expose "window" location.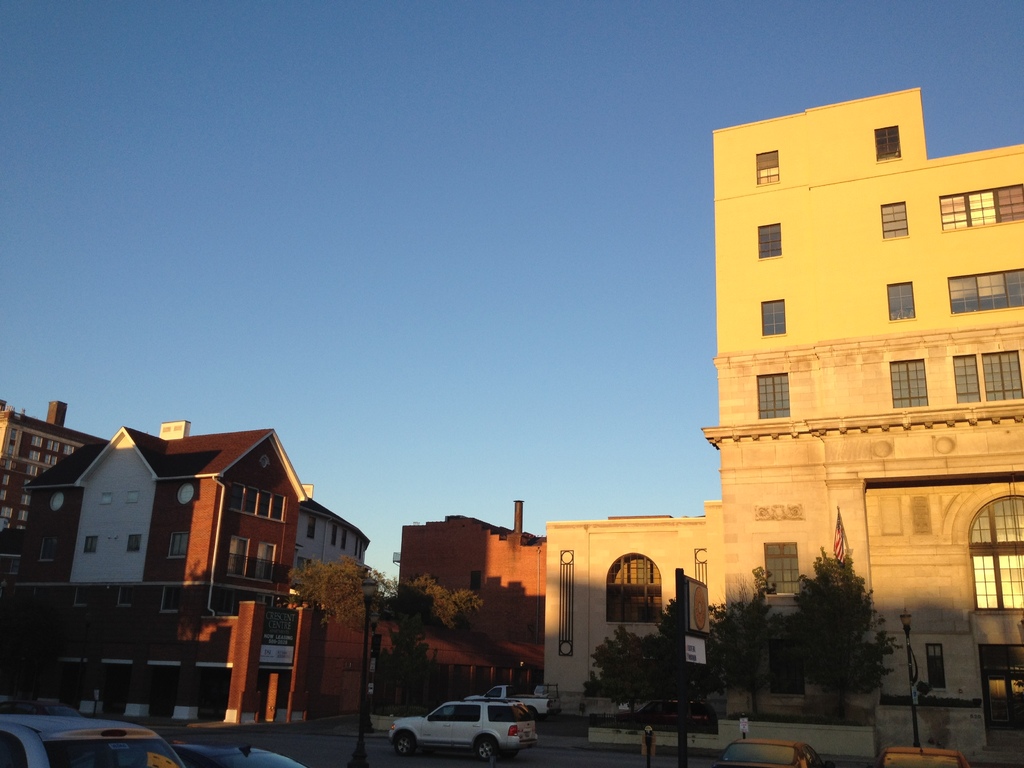
Exposed at (755,152,781,184).
